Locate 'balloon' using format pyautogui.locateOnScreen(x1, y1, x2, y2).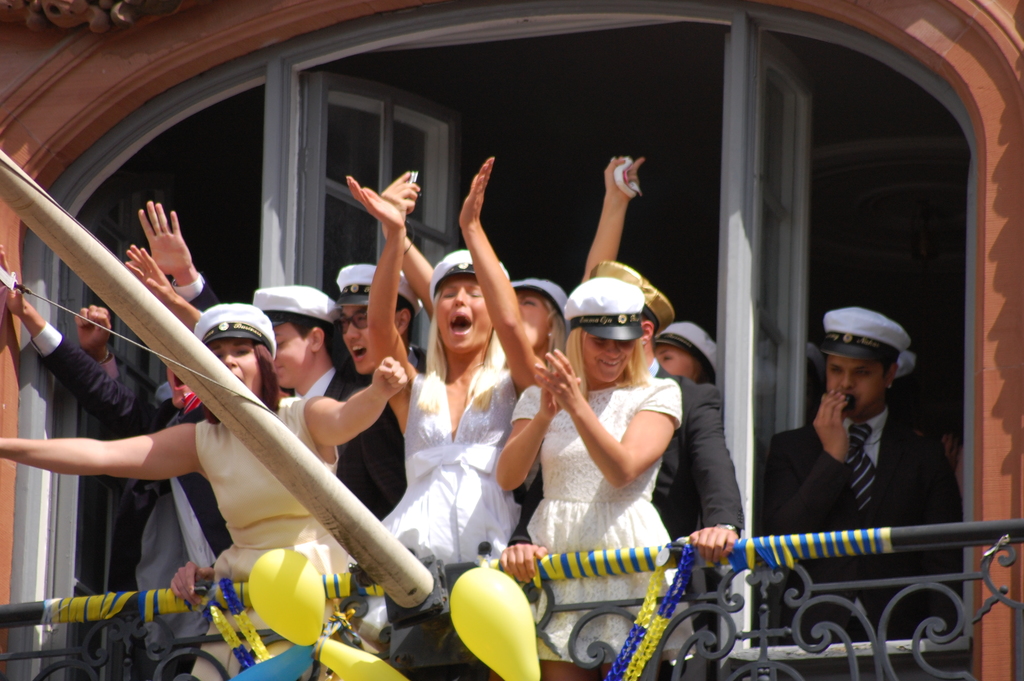
pyautogui.locateOnScreen(317, 632, 399, 680).
